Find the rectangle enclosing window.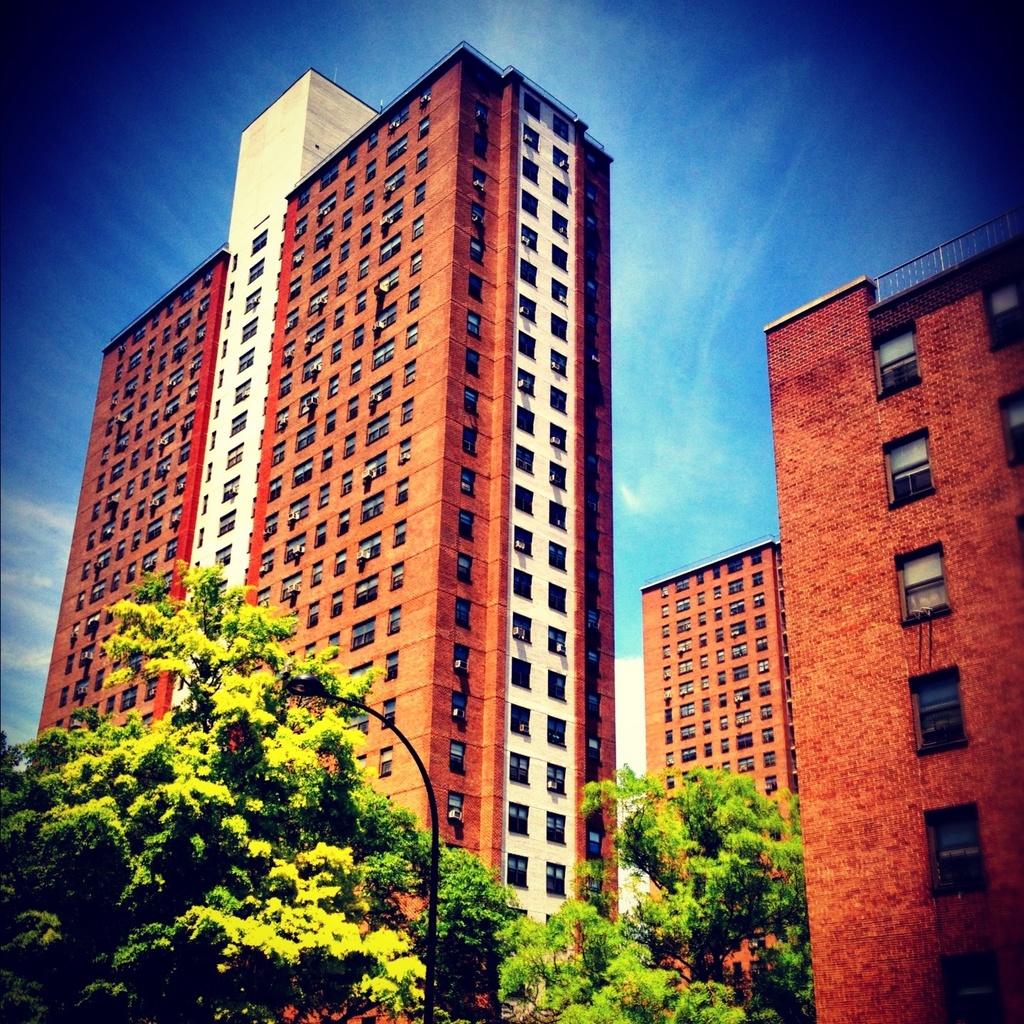
{"x1": 1005, "y1": 391, "x2": 1023, "y2": 466}.
